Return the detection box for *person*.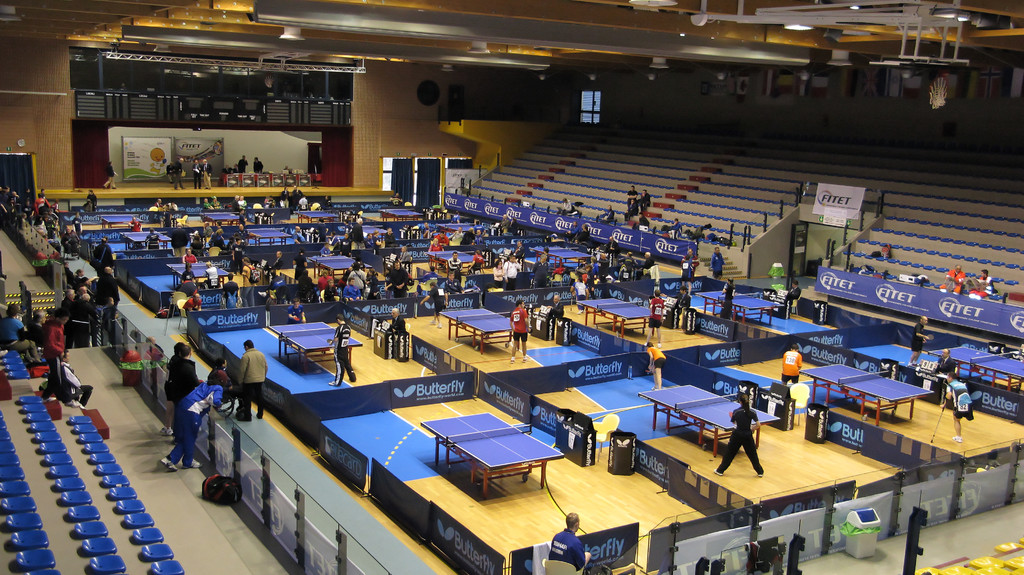
box(24, 185, 32, 215).
